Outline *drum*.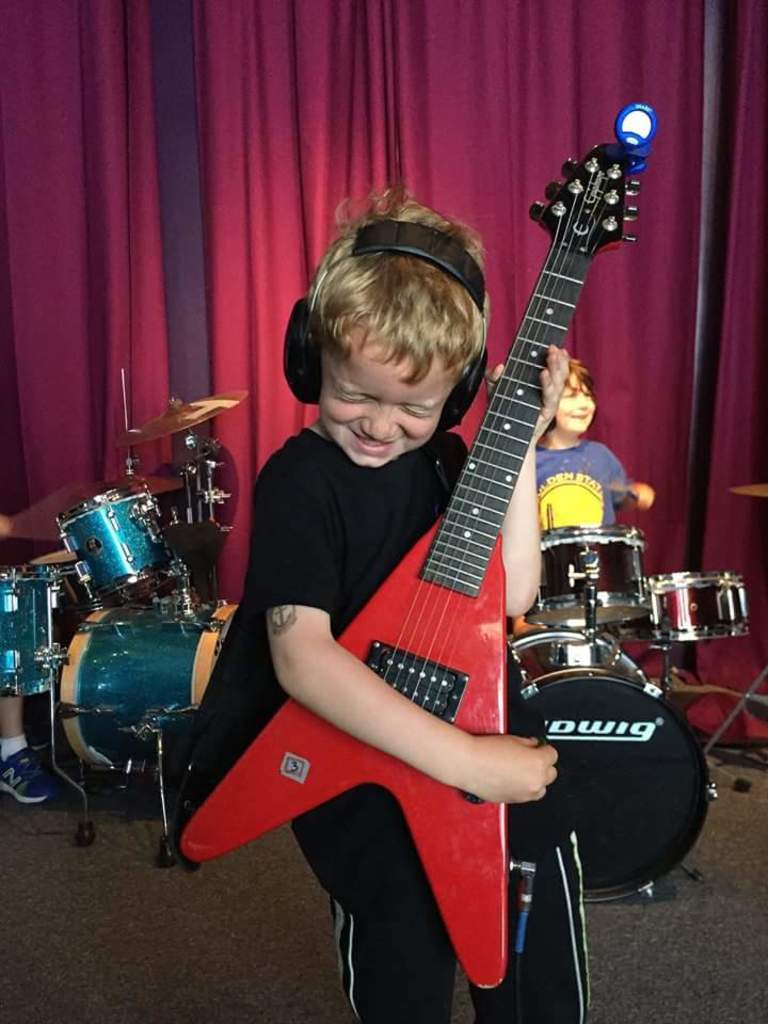
Outline: {"x1": 634, "y1": 569, "x2": 751, "y2": 654}.
